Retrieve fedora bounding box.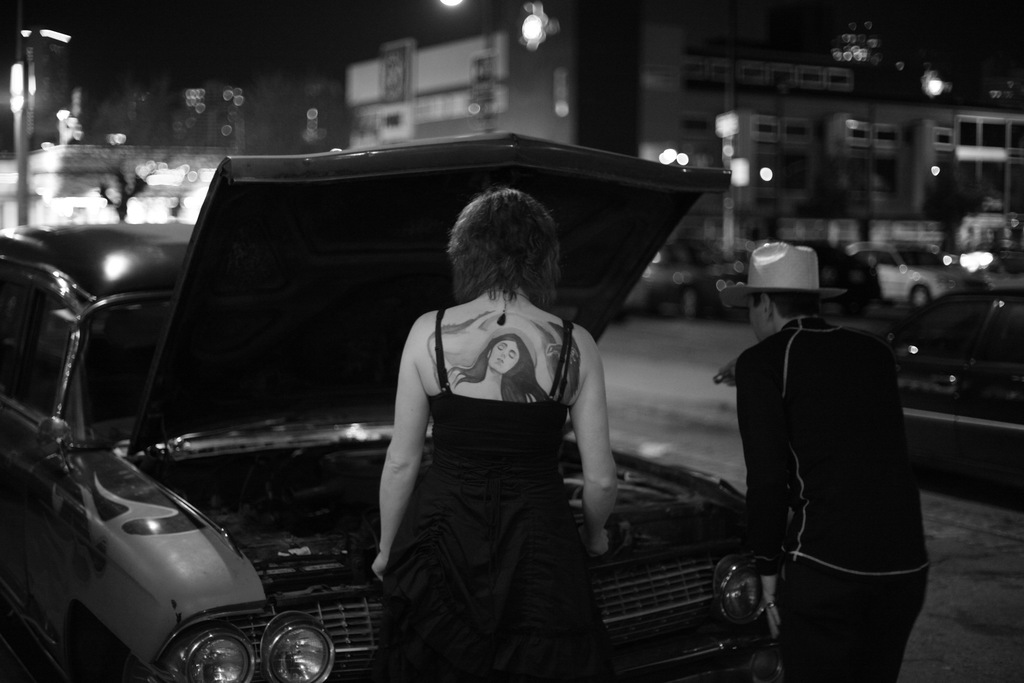
Bounding box: rect(719, 245, 857, 307).
